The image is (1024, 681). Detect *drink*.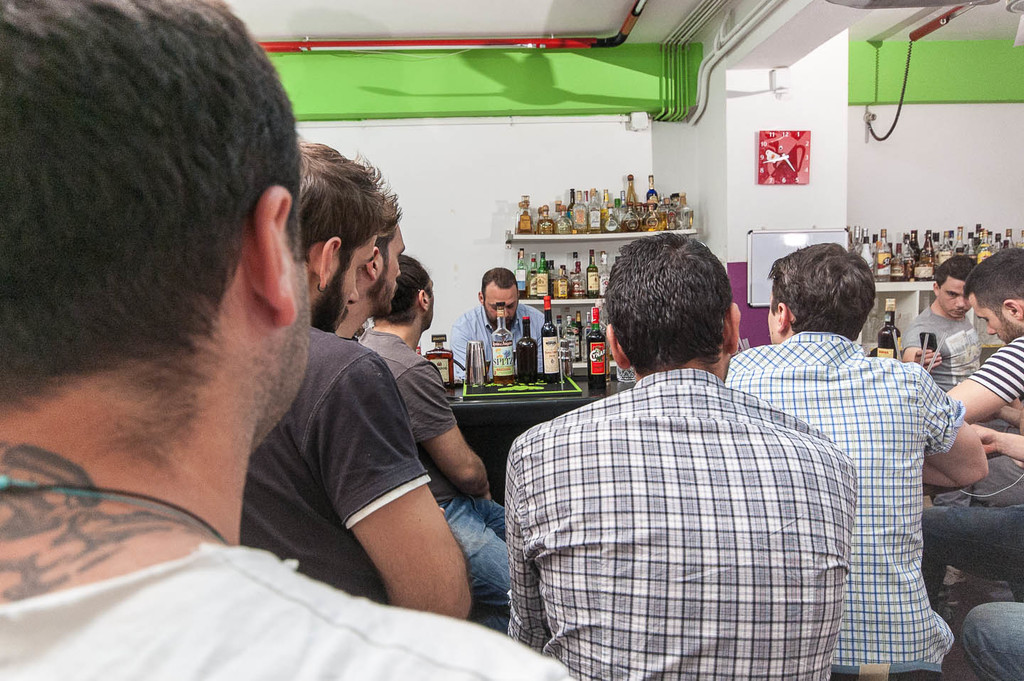
Detection: 541,295,560,378.
